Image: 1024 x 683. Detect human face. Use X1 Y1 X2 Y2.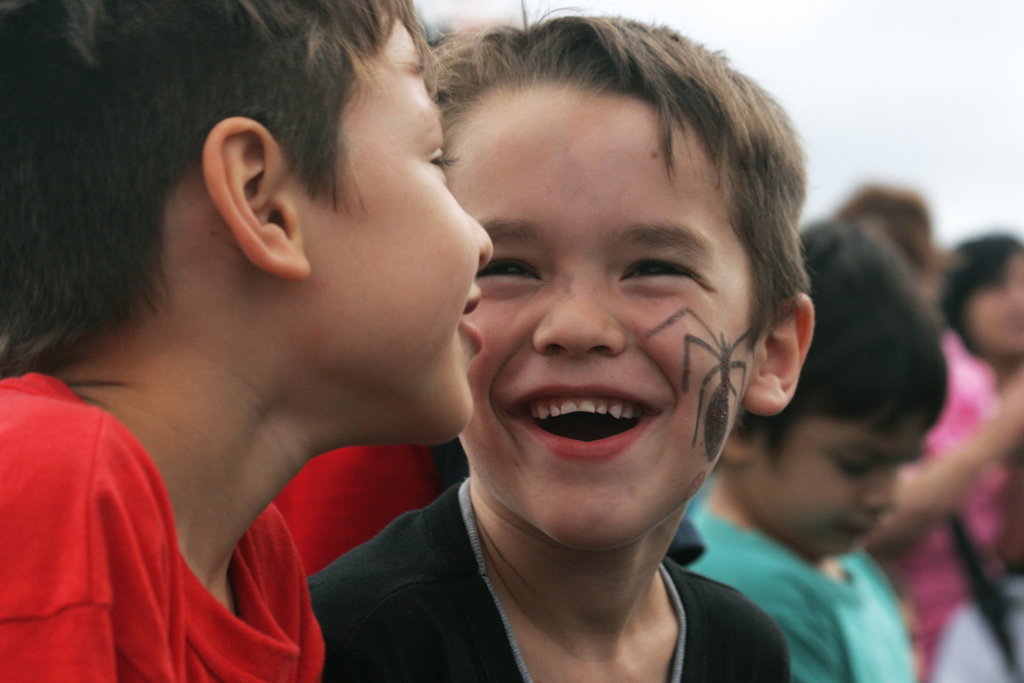
957 237 1021 370.
